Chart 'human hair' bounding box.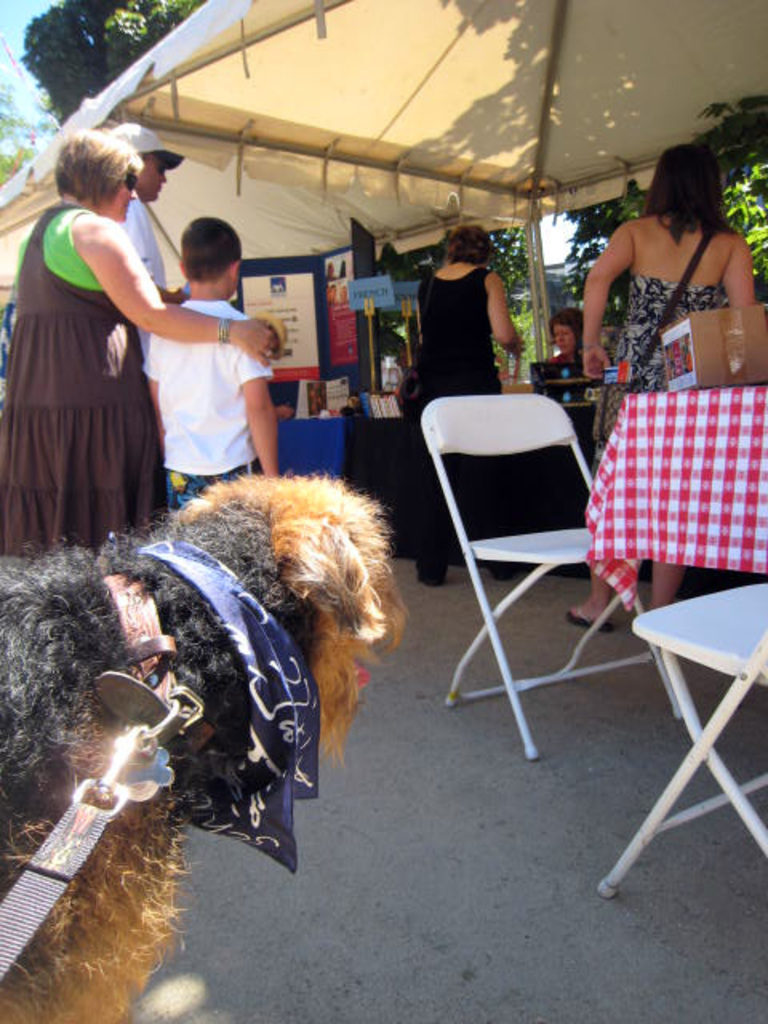
Charted: region(442, 224, 488, 266).
